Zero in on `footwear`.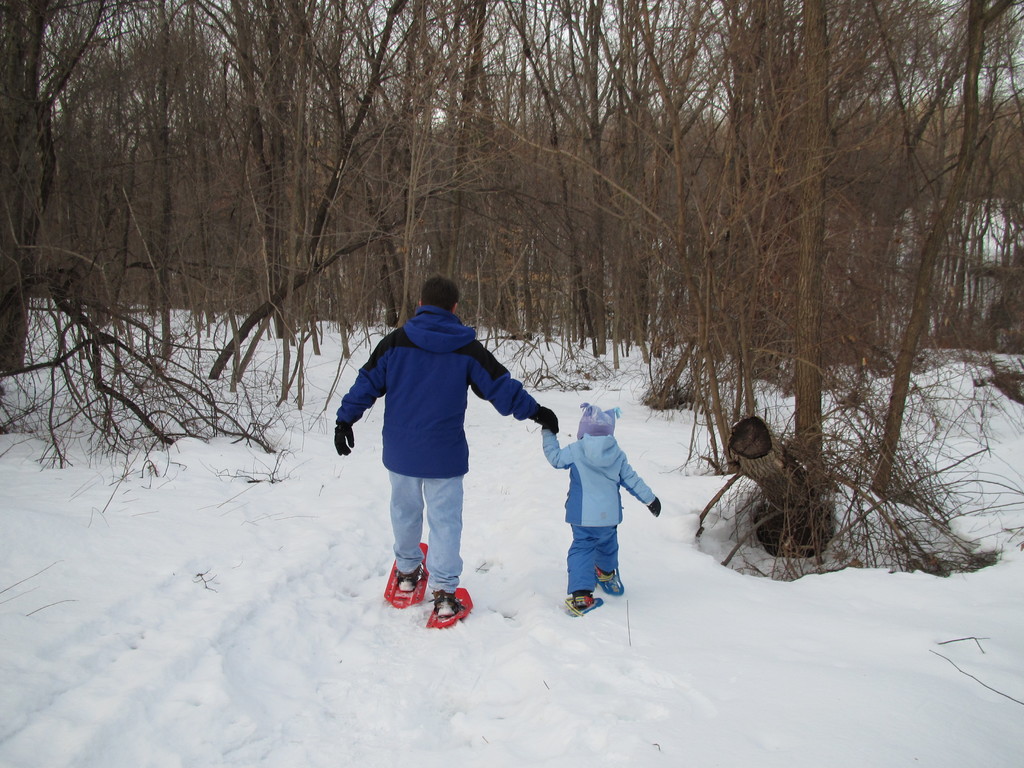
Zeroed in: 424/589/459/620.
